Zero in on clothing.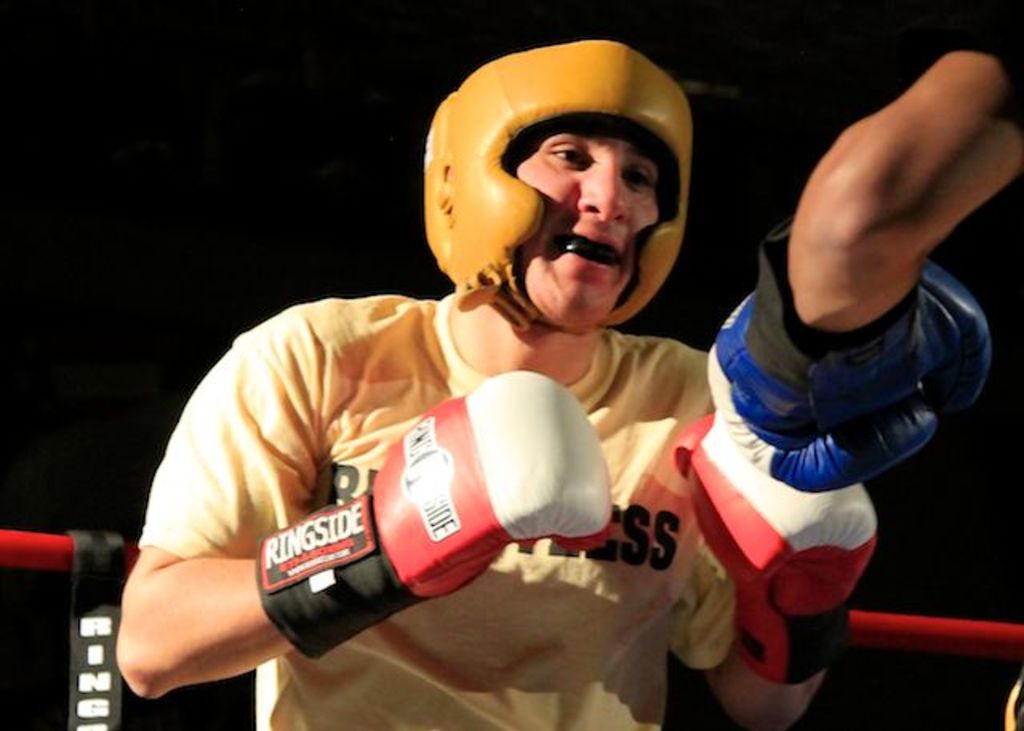
Zeroed in: 918/0/1022/125.
